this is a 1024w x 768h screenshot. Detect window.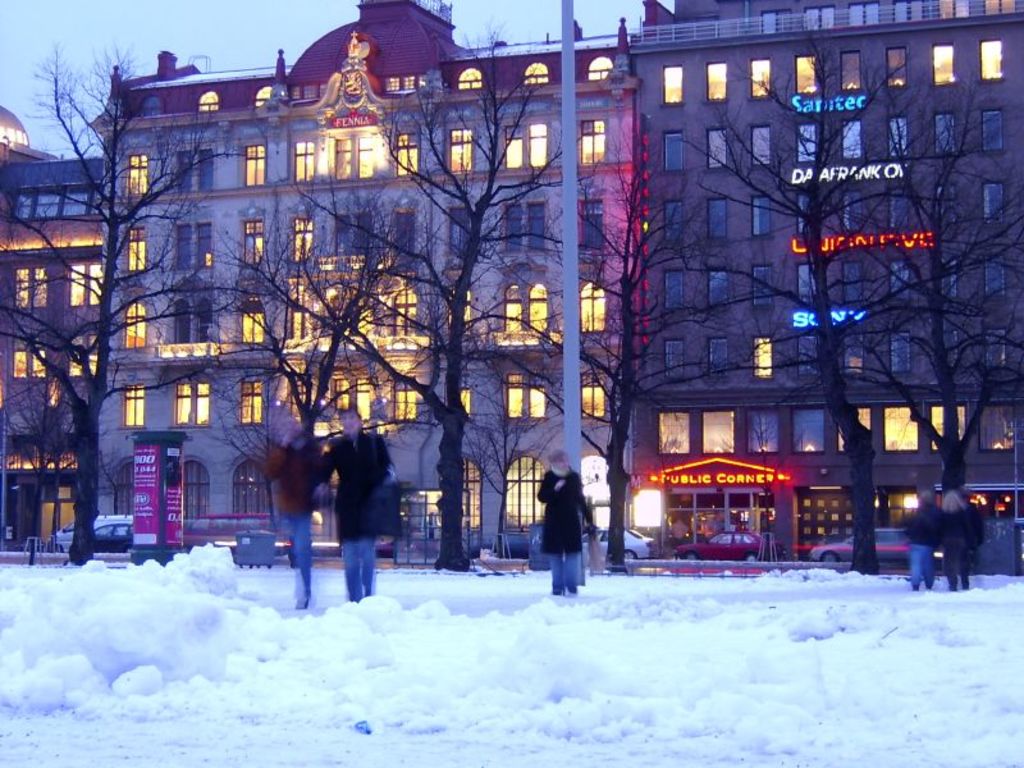
<region>294, 375, 312, 416</region>.
